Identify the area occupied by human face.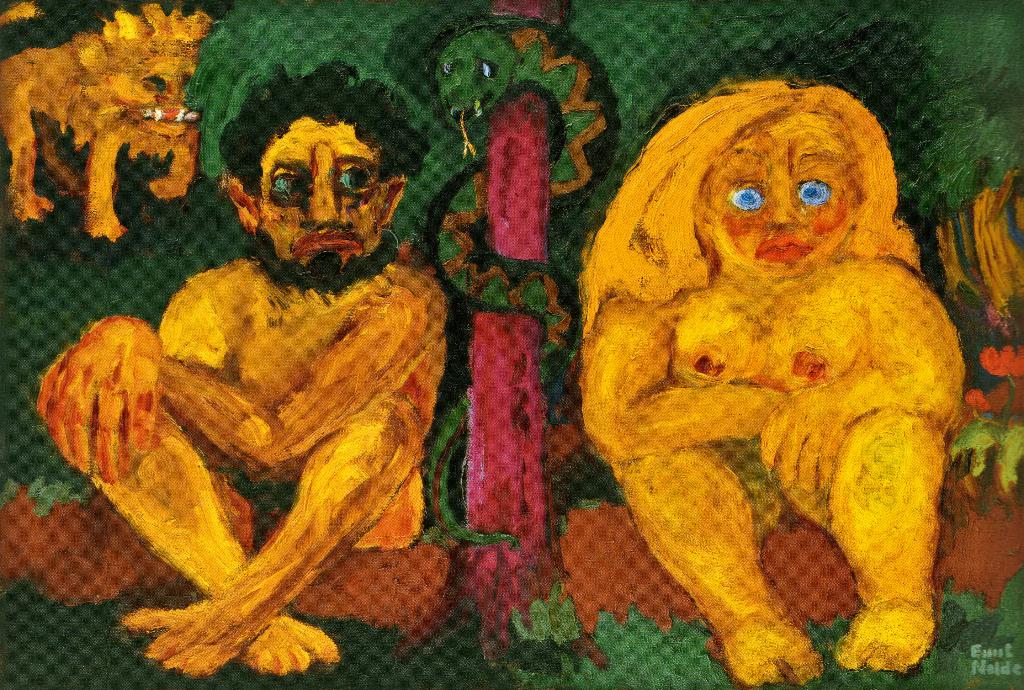
Area: [709, 108, 861, 285].
